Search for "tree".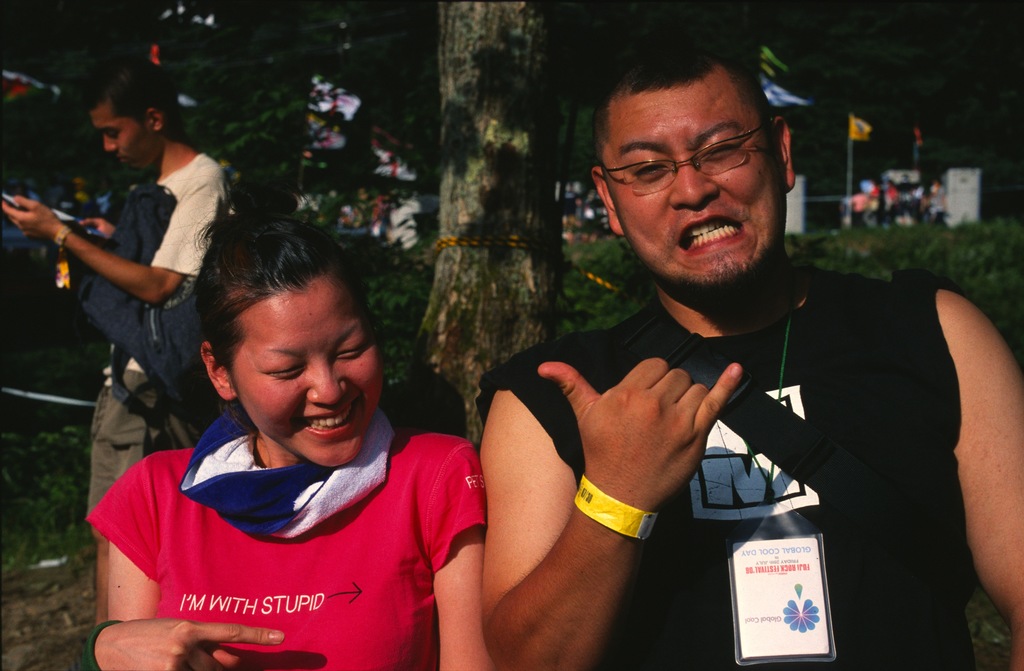
Found at box(411, 4, 555, 442).
